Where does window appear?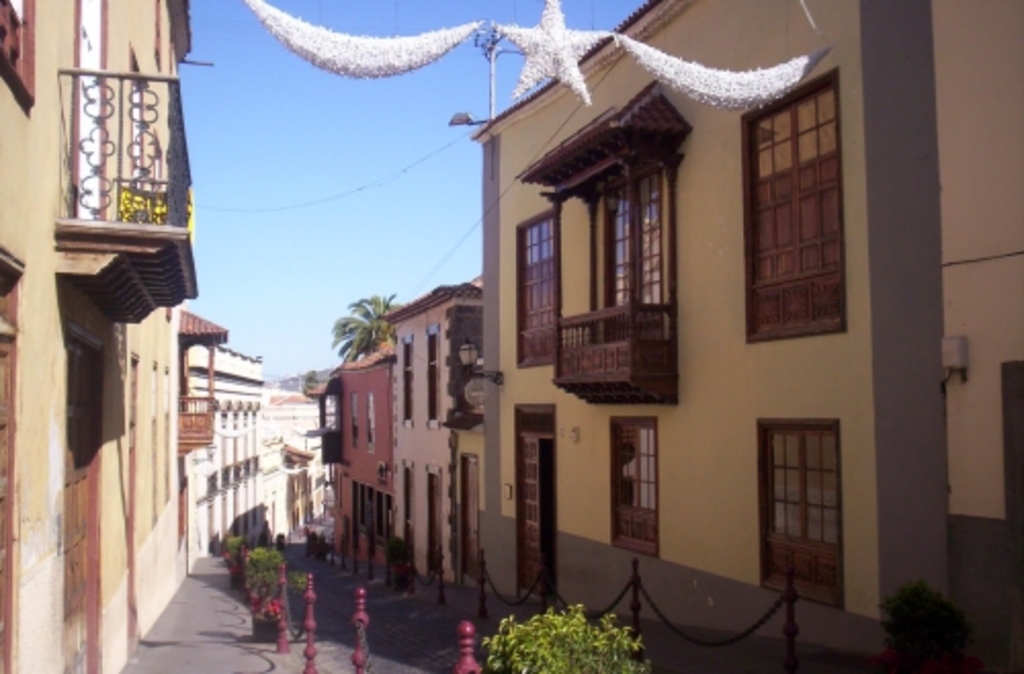
Appears at 512, 205, 557, 371.
